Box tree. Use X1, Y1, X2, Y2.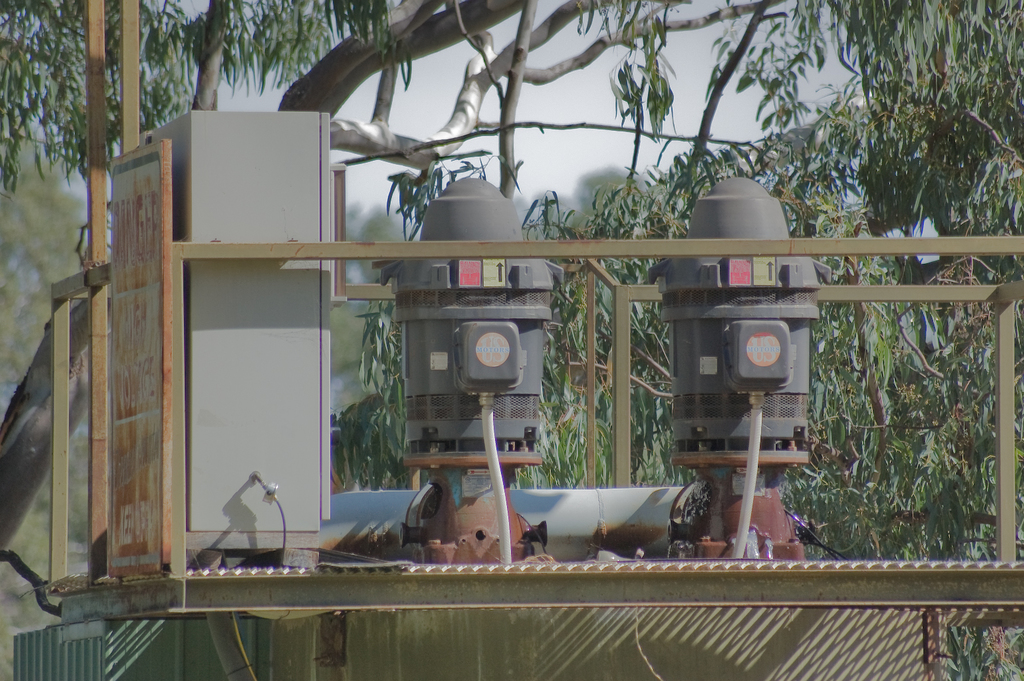
0, 0, 1023, 561.
